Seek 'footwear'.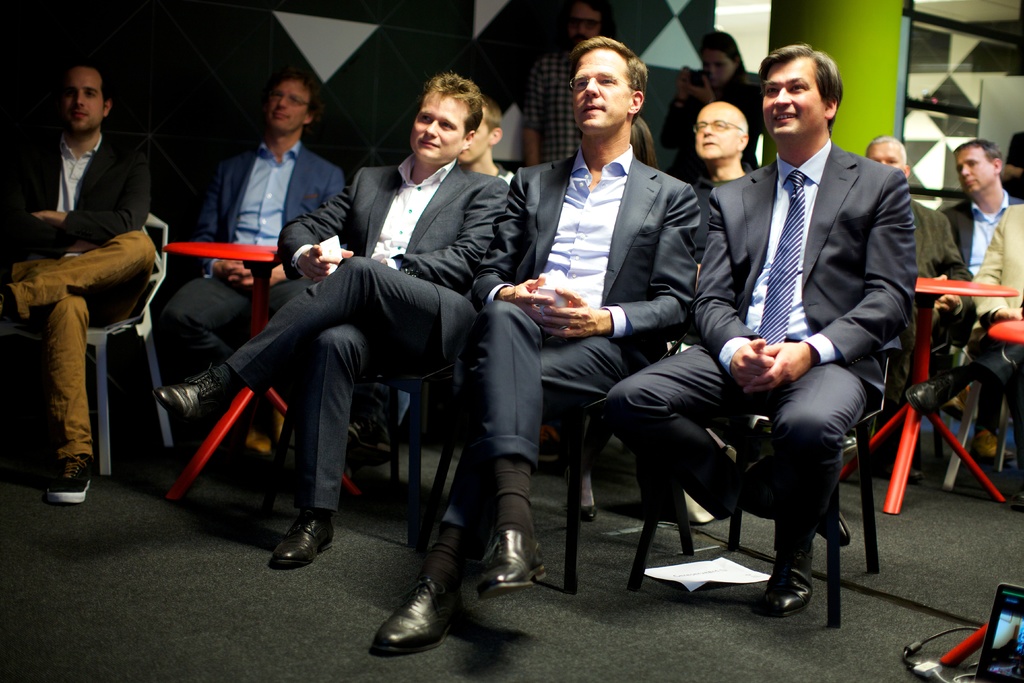
[49,454,99,504].
